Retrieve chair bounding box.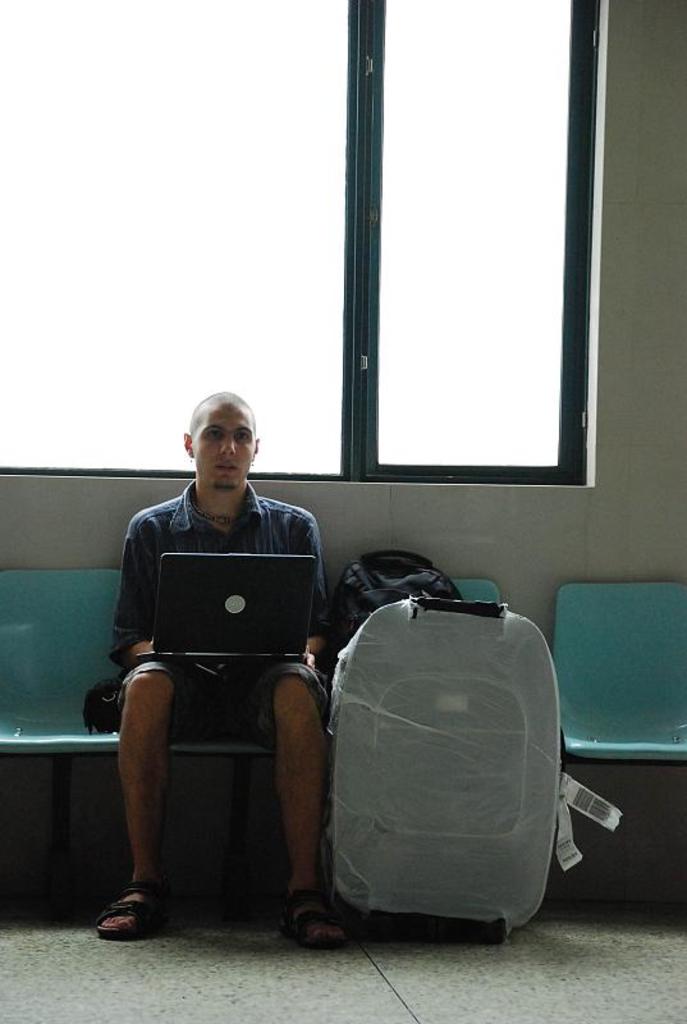
Bounding box: [168, 723, 270, 753].
